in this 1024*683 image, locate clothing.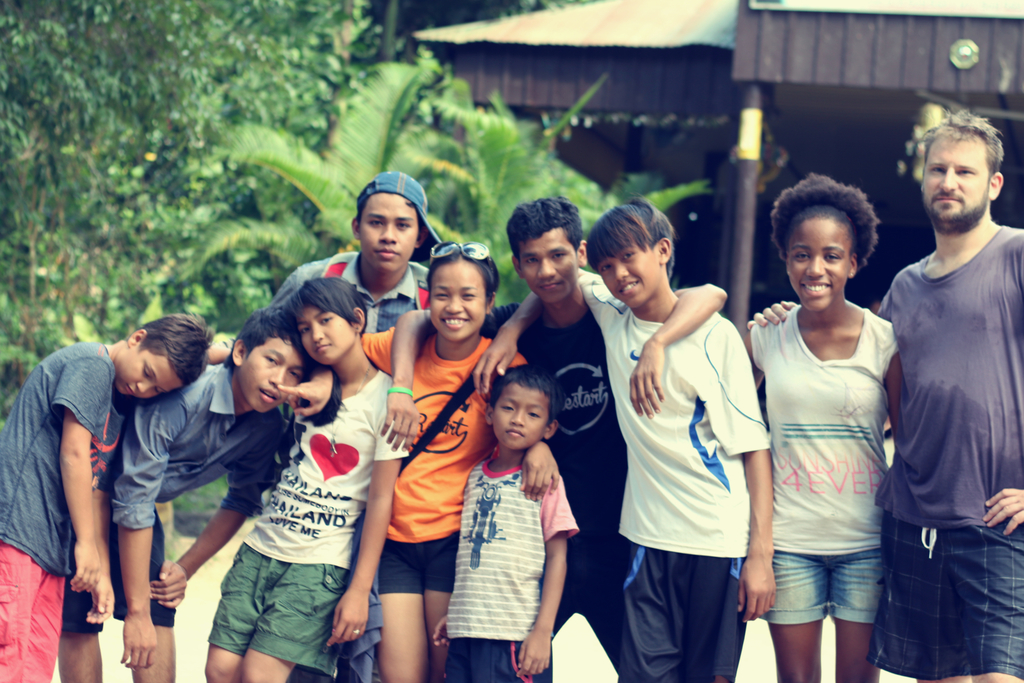
Bounding box: detection(876, 227, 1023, 682).
